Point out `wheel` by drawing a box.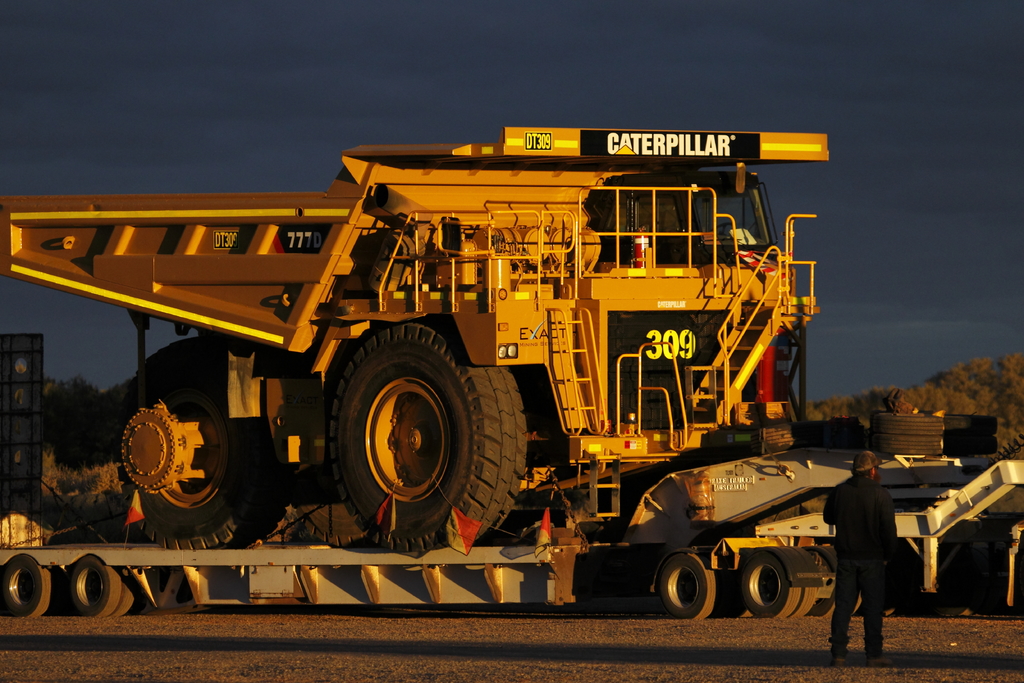
bbox(312, 324, 504, 511).
